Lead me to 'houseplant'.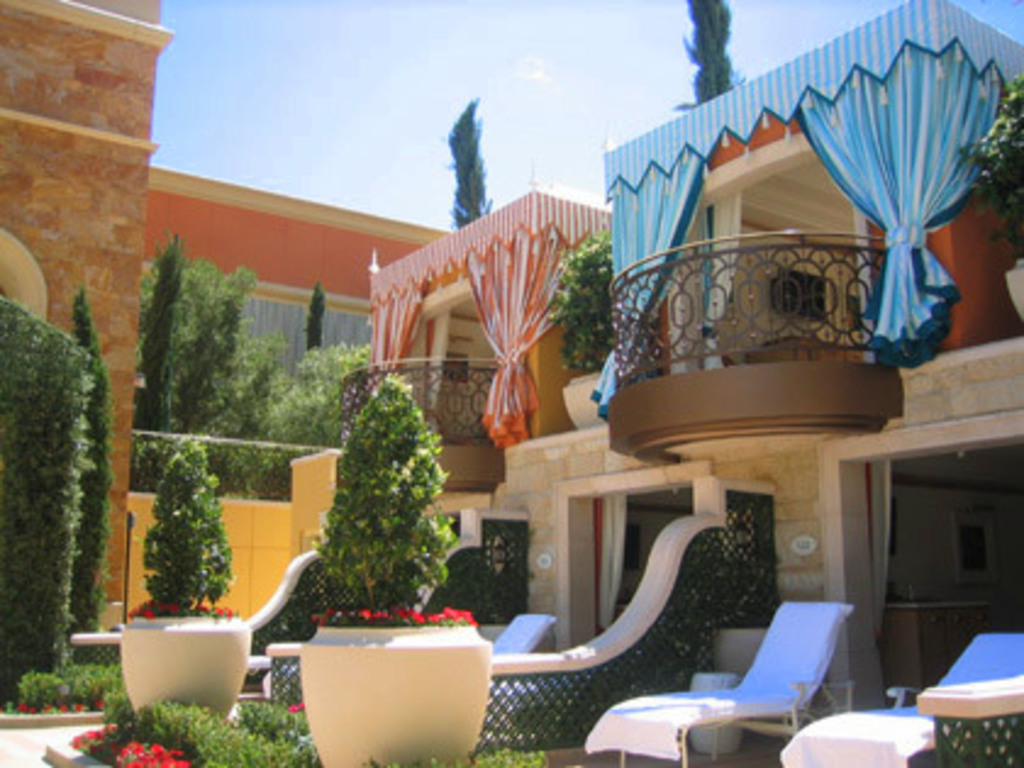
Lead to 115:432:256:719.
